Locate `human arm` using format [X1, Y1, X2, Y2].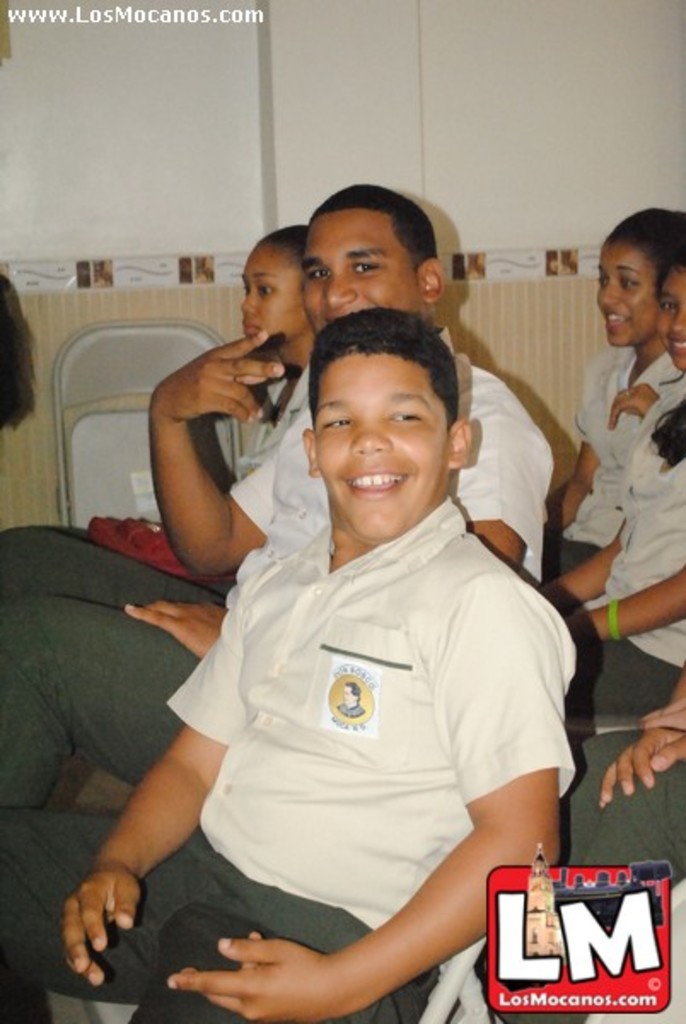
[604, 377, 671, 437].
